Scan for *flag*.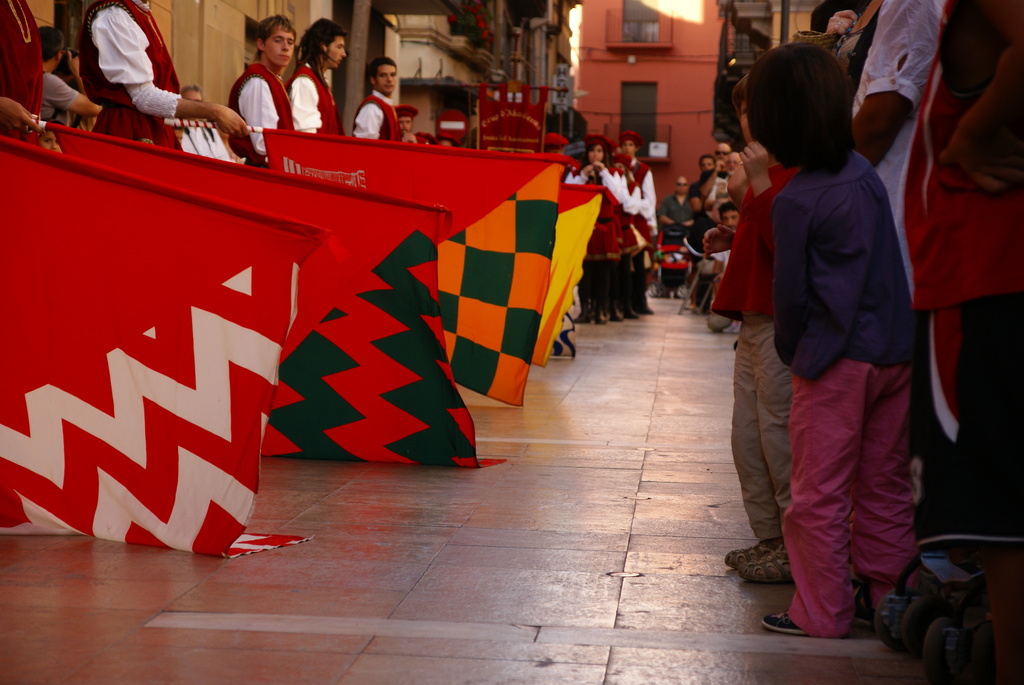
Scan result: {"left": 528, "top": 178, "right": 609, "bottom": 367}.
